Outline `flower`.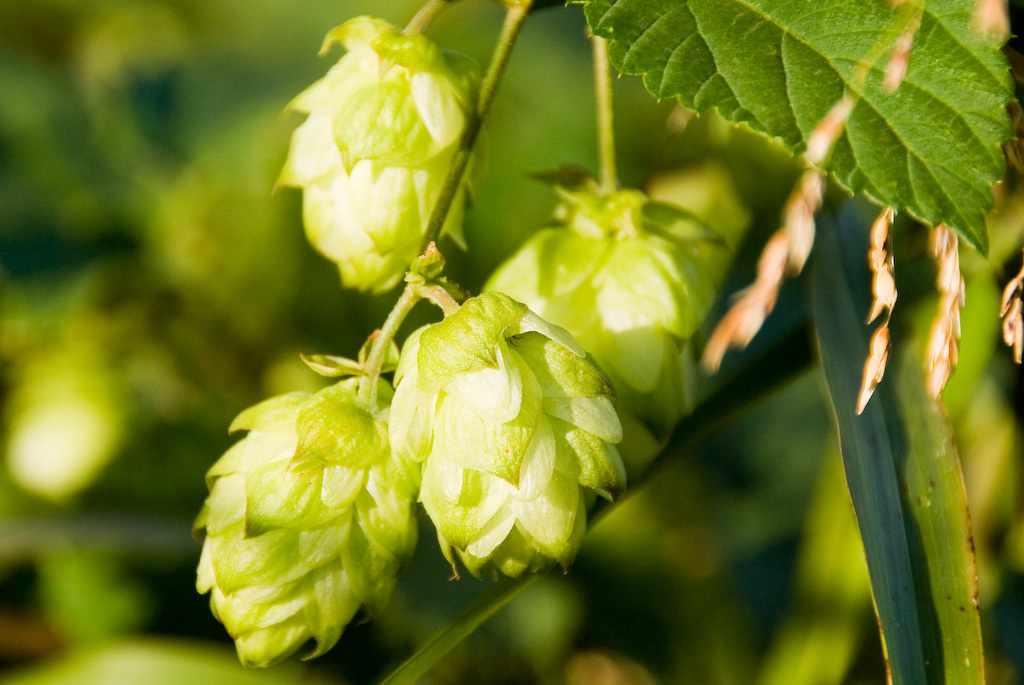
Outline: detection(379, 286, 620, 584).
